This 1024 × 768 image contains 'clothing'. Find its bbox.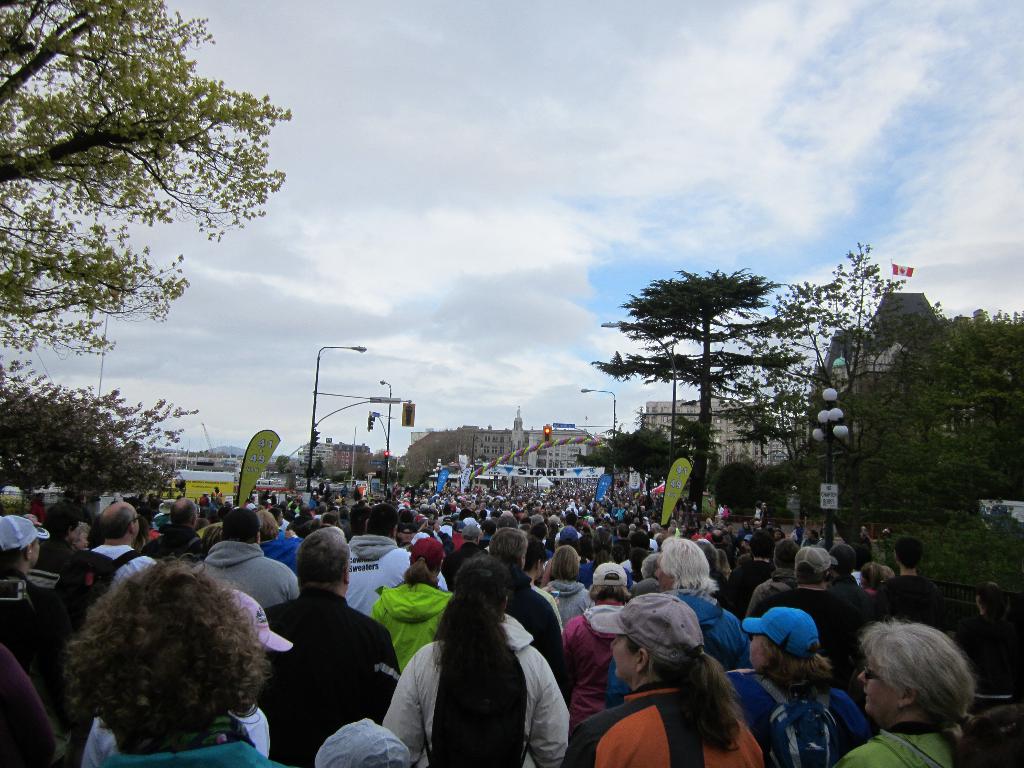
345 529 410 632.
